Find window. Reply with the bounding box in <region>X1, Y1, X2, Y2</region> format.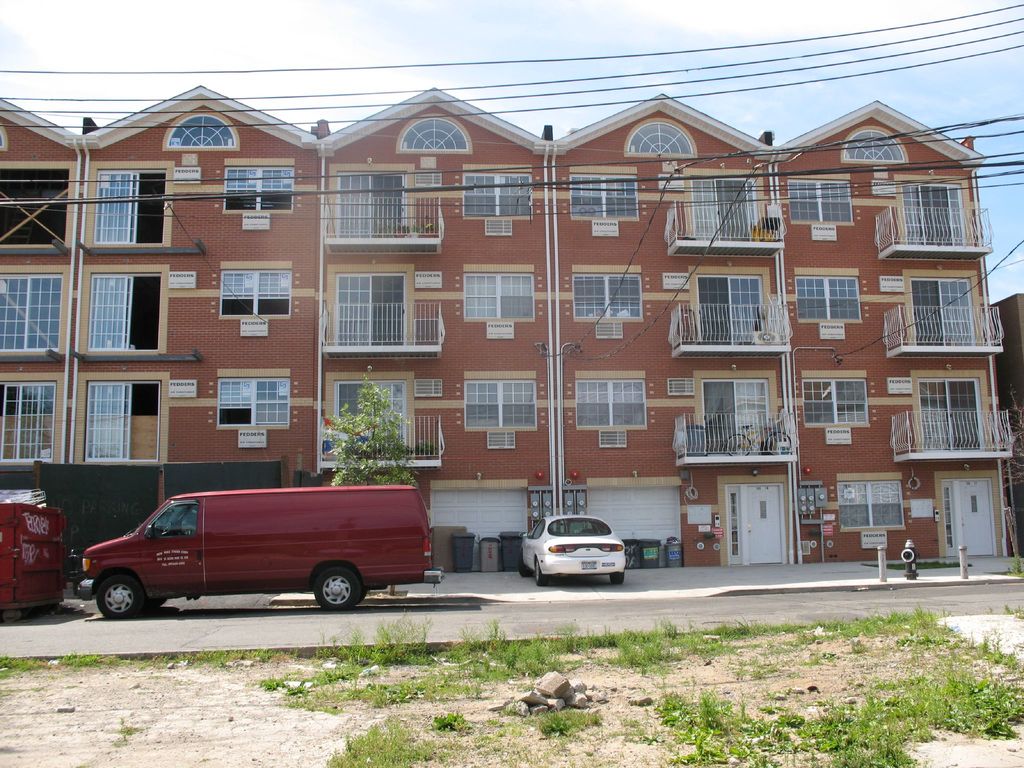
<region>460, 164, 531, 221</region>.
